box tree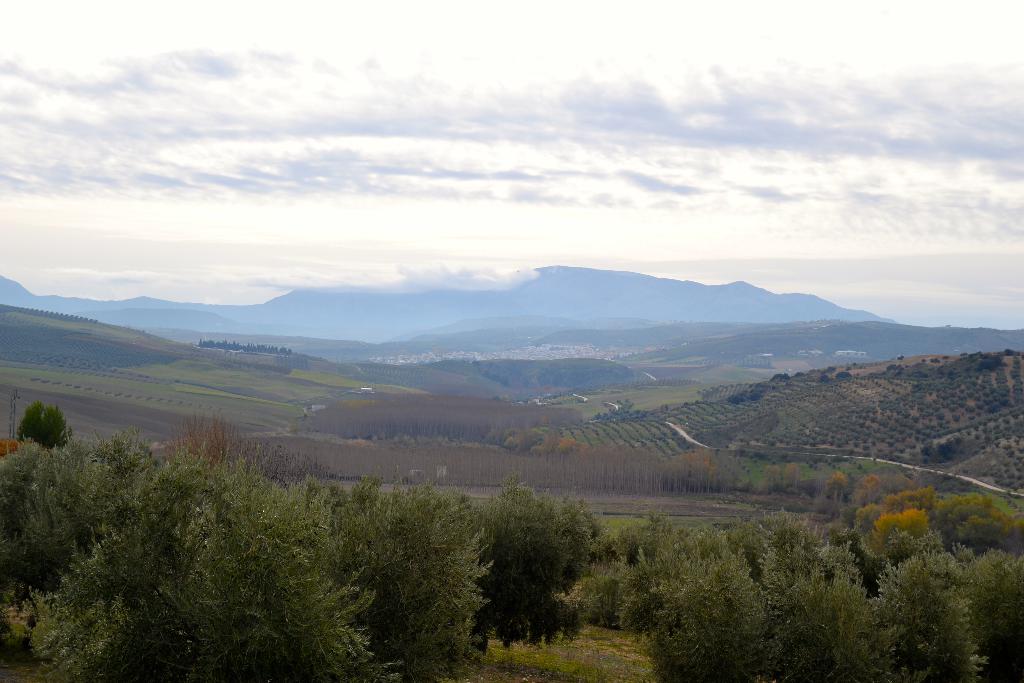
[left=10, top=404, right=95, bottom=447]
